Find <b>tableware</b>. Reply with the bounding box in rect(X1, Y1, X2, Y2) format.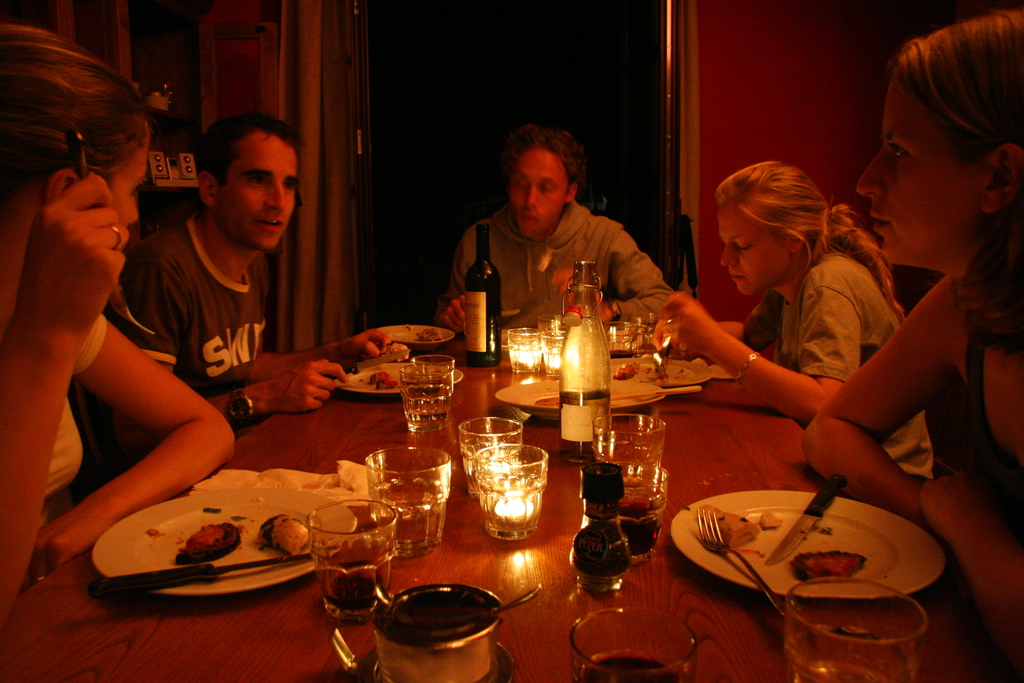
rect(568, 602, 695, 682).
